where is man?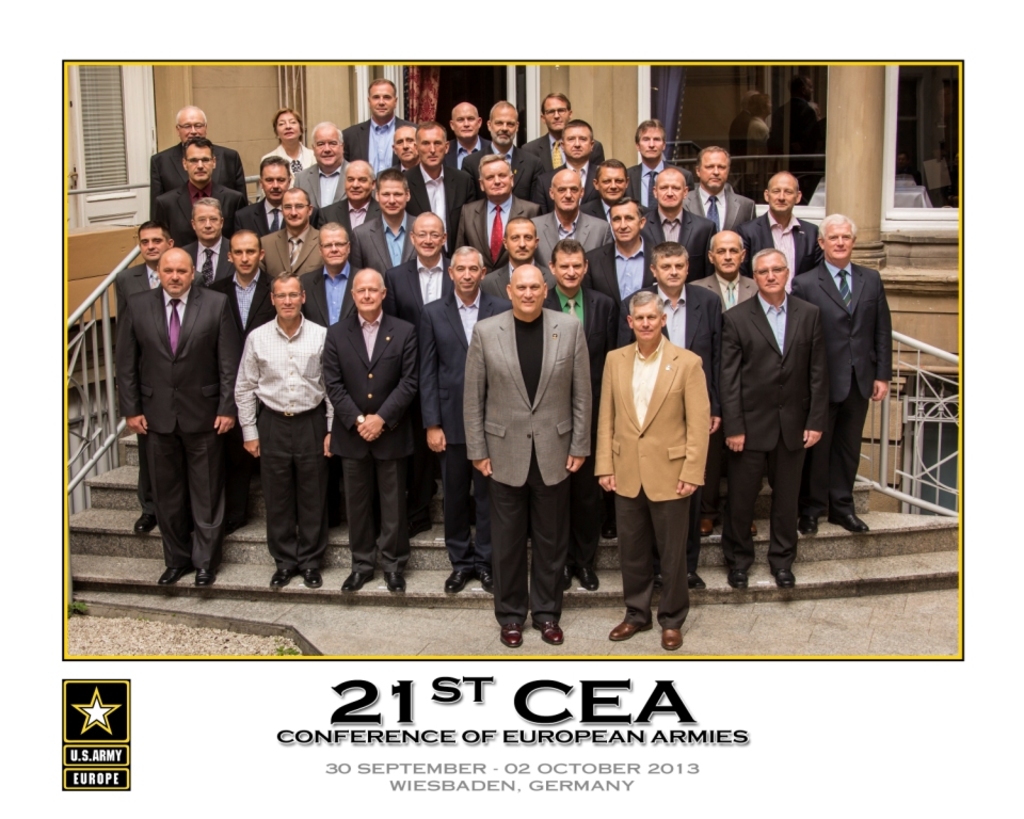
<bbox>540, 237, 606, 590</bbox>.
